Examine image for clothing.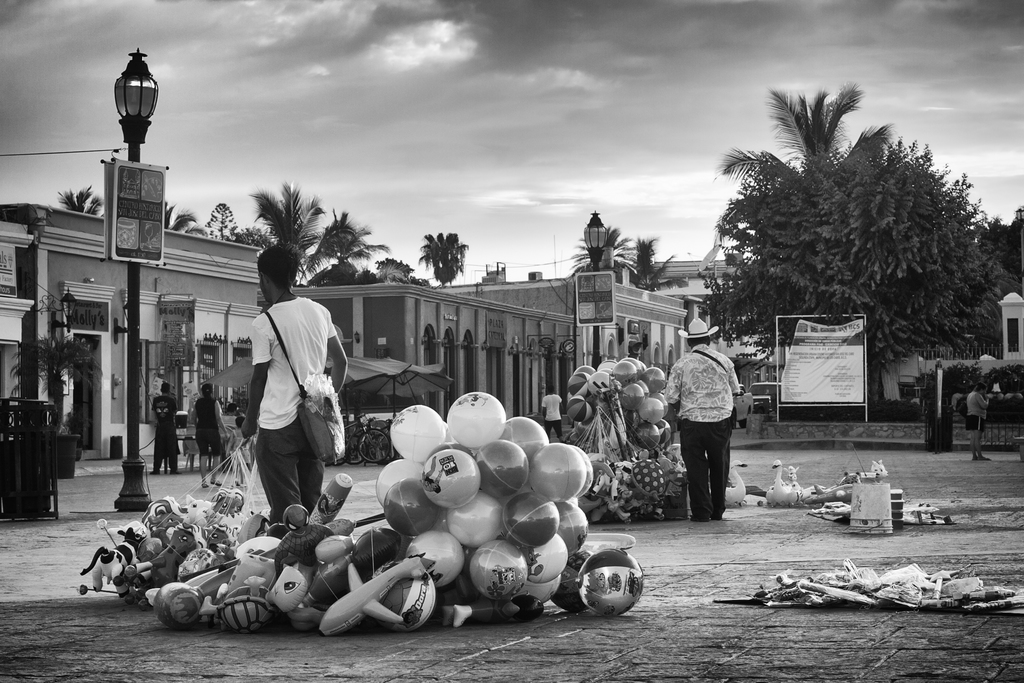
Examination result: <region>966, 391, 987, 431</region>.
